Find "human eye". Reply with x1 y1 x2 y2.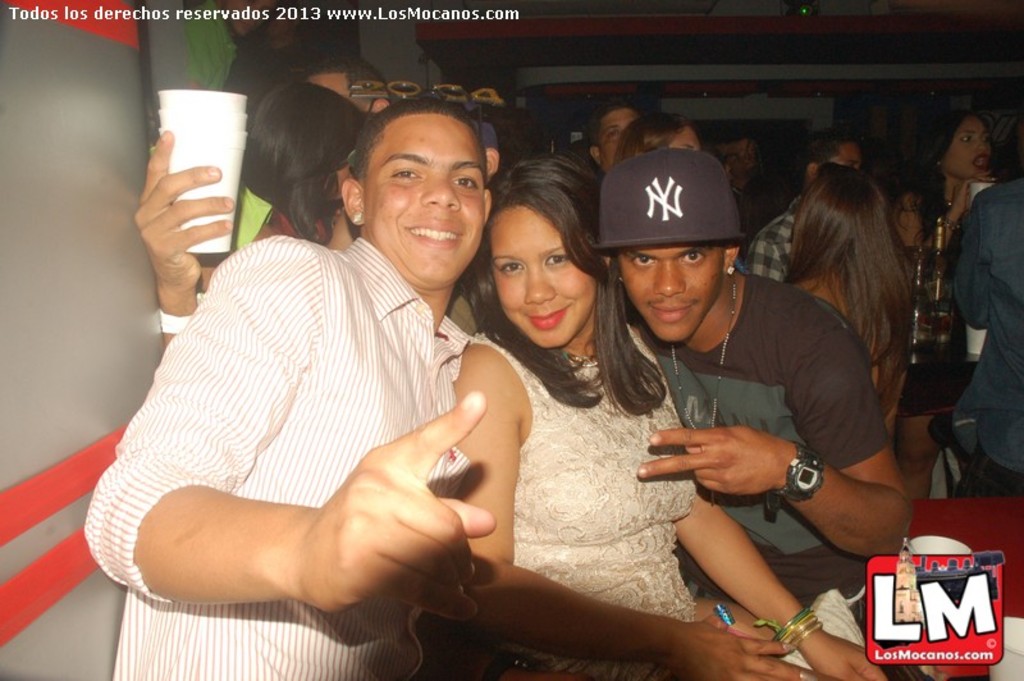
543 252 570 269.
